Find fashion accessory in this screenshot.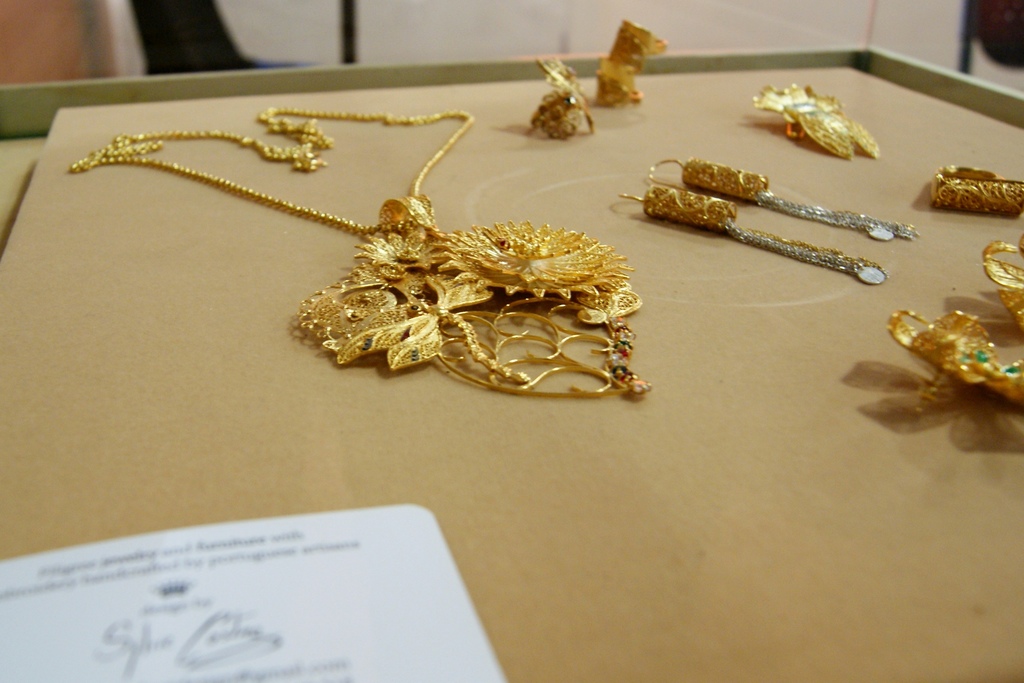
The bounding box for fashion accessory is bbox=(749, 78, 879, 165).
